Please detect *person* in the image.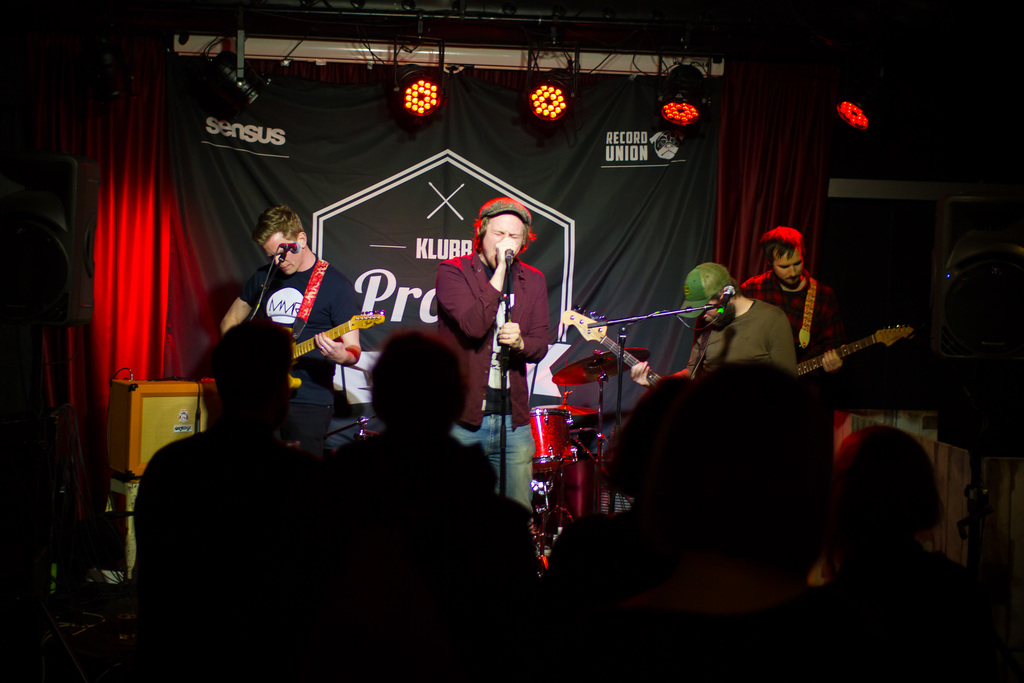
x1=736 y1=220 x2=851 y2=458.
